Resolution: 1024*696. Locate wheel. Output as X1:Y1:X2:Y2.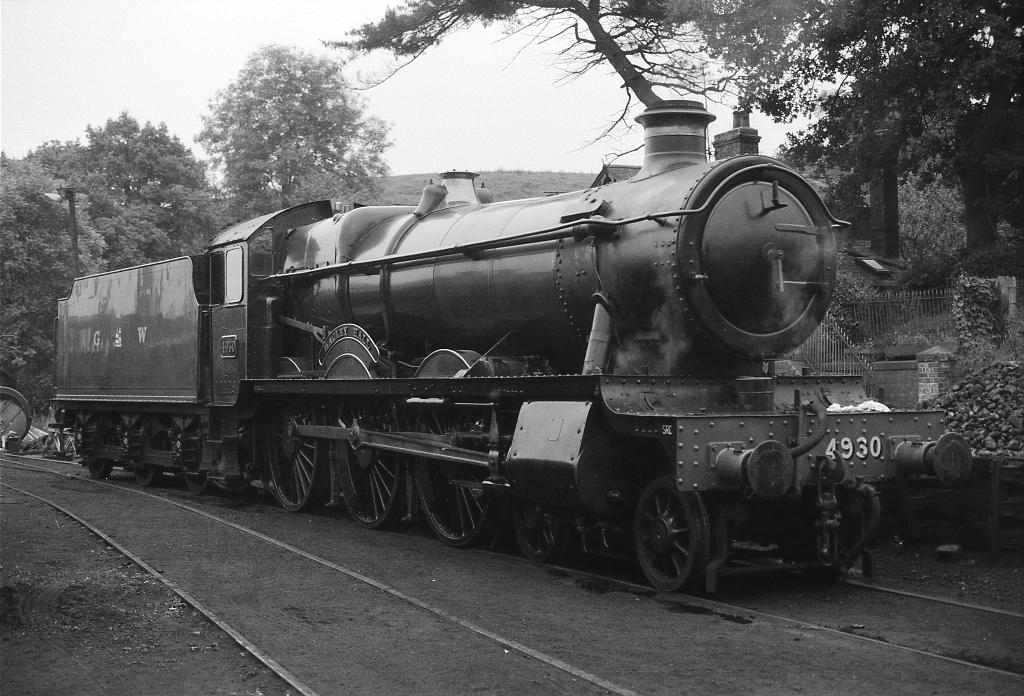
132:435:168:488.
